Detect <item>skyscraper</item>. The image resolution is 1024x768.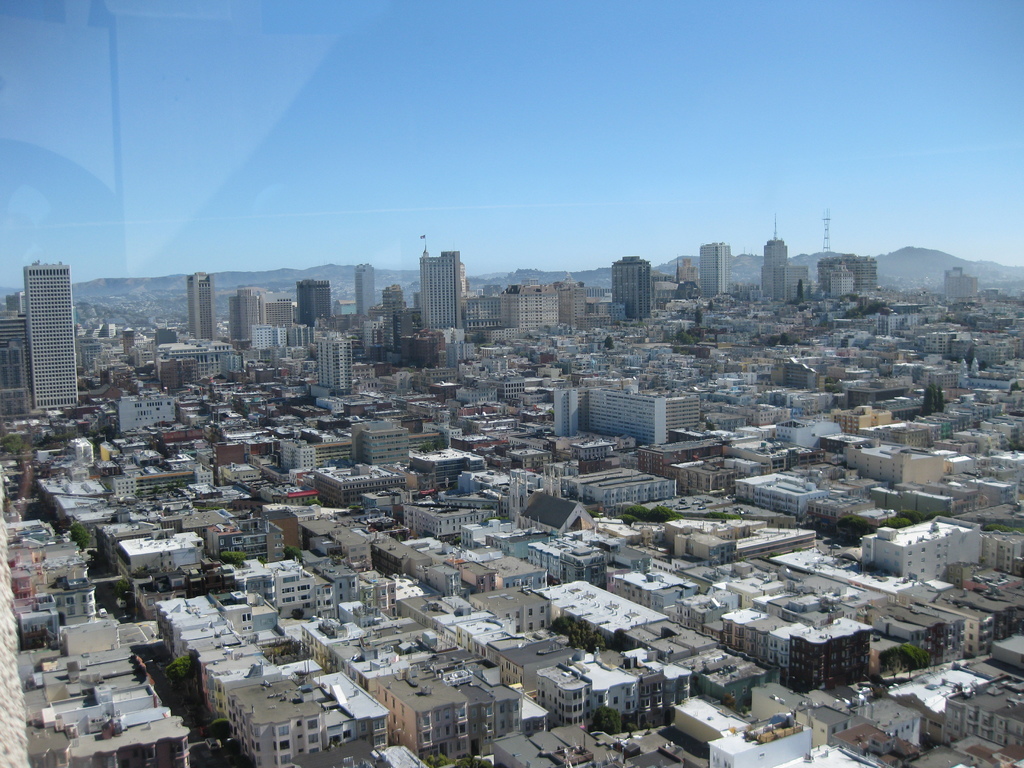
[419, 252, 470, 332].
